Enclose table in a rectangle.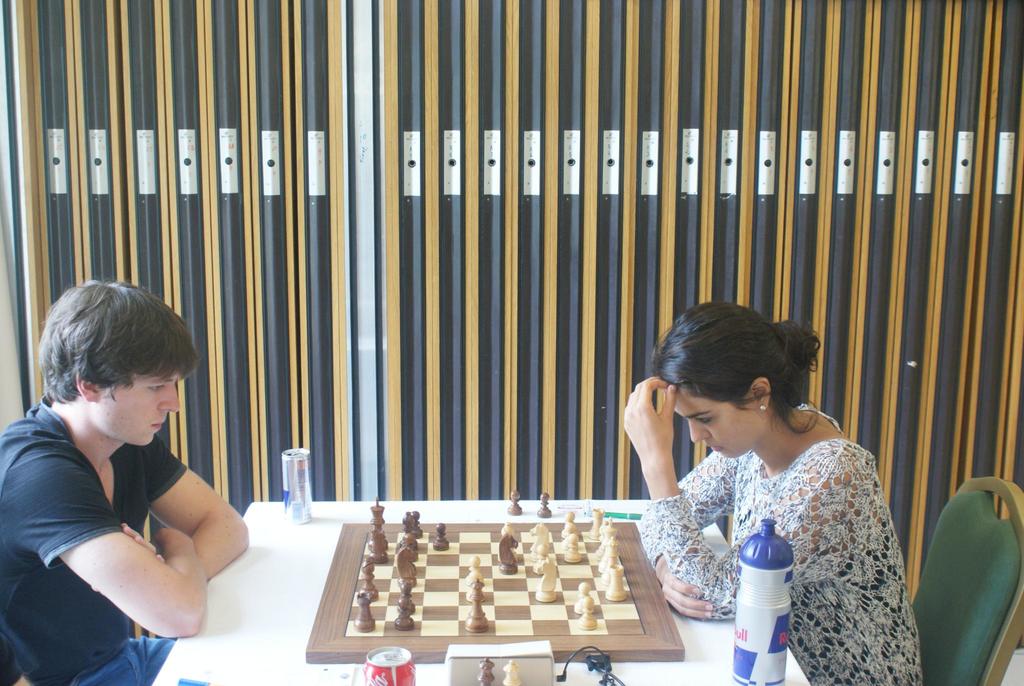
(153, 487, 822, 685).
